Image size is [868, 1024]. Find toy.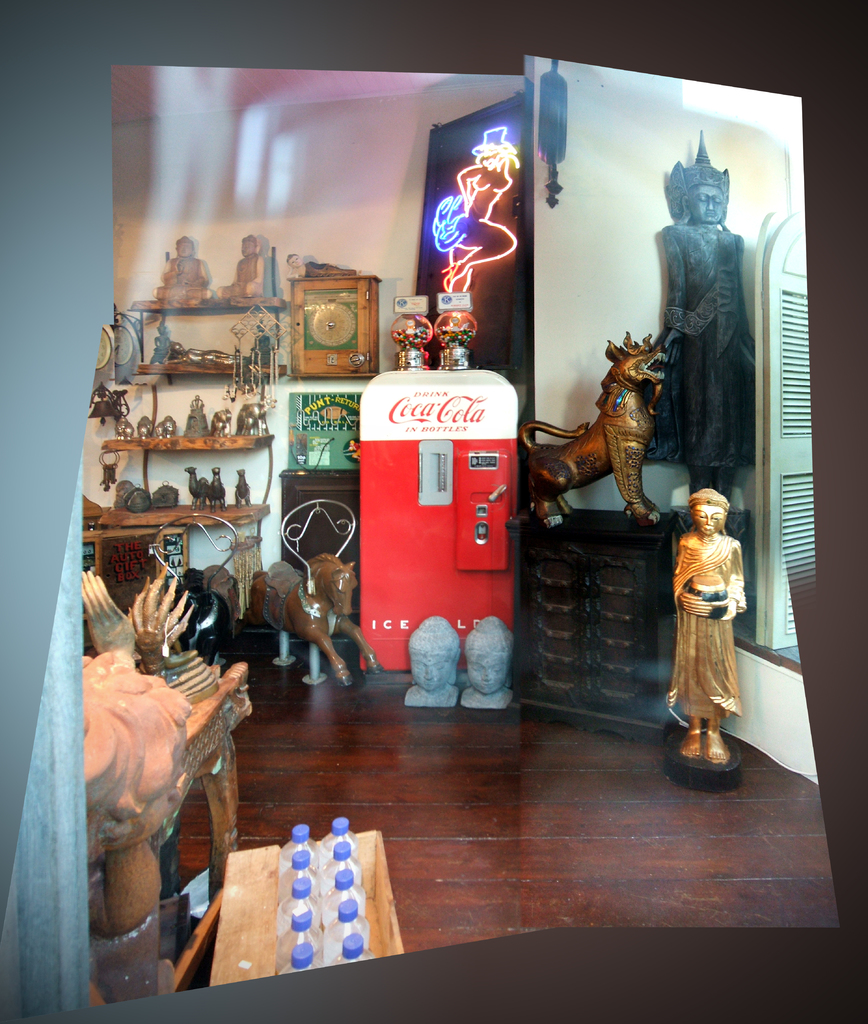
box(660, 125, 773, 486).
